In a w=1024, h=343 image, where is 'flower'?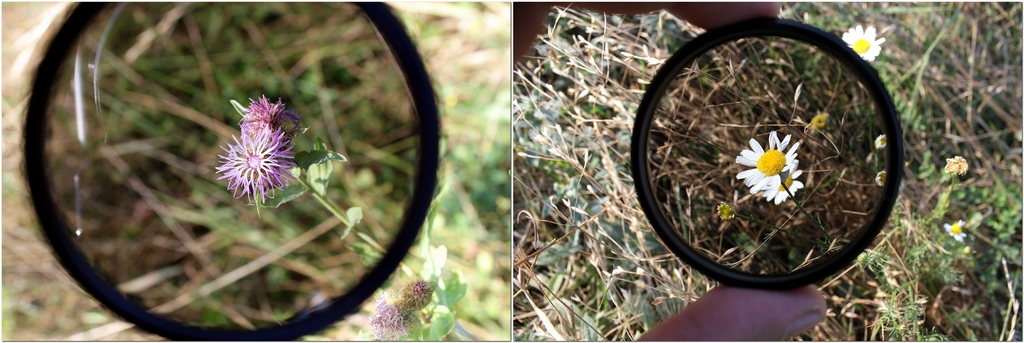
717 197 739 218.
